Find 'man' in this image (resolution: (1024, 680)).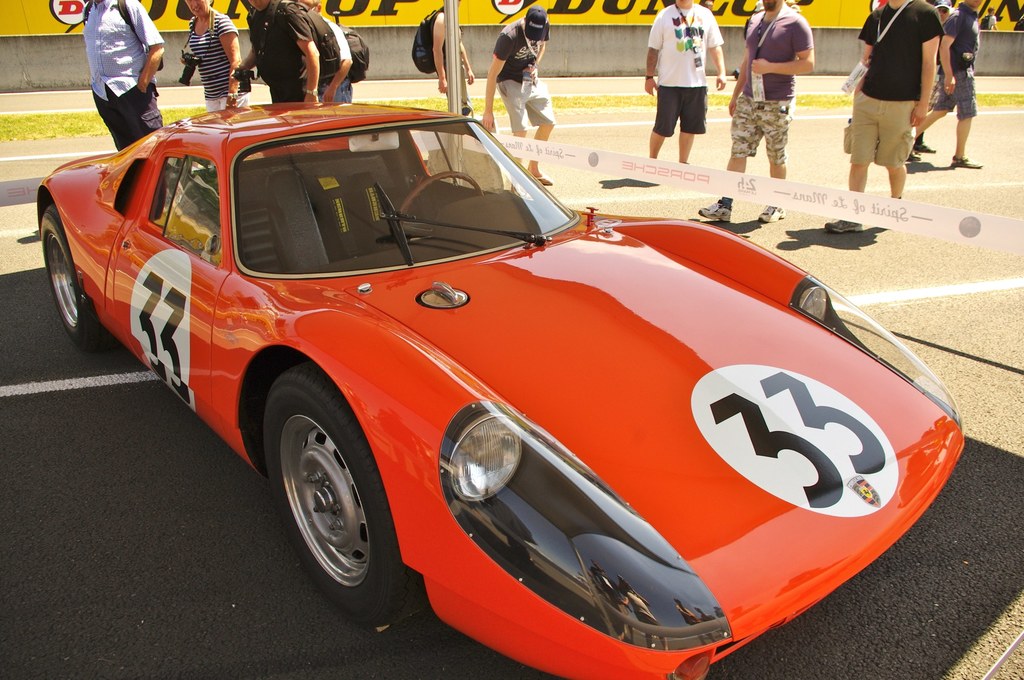
locate(912, 0, 982, 165).
